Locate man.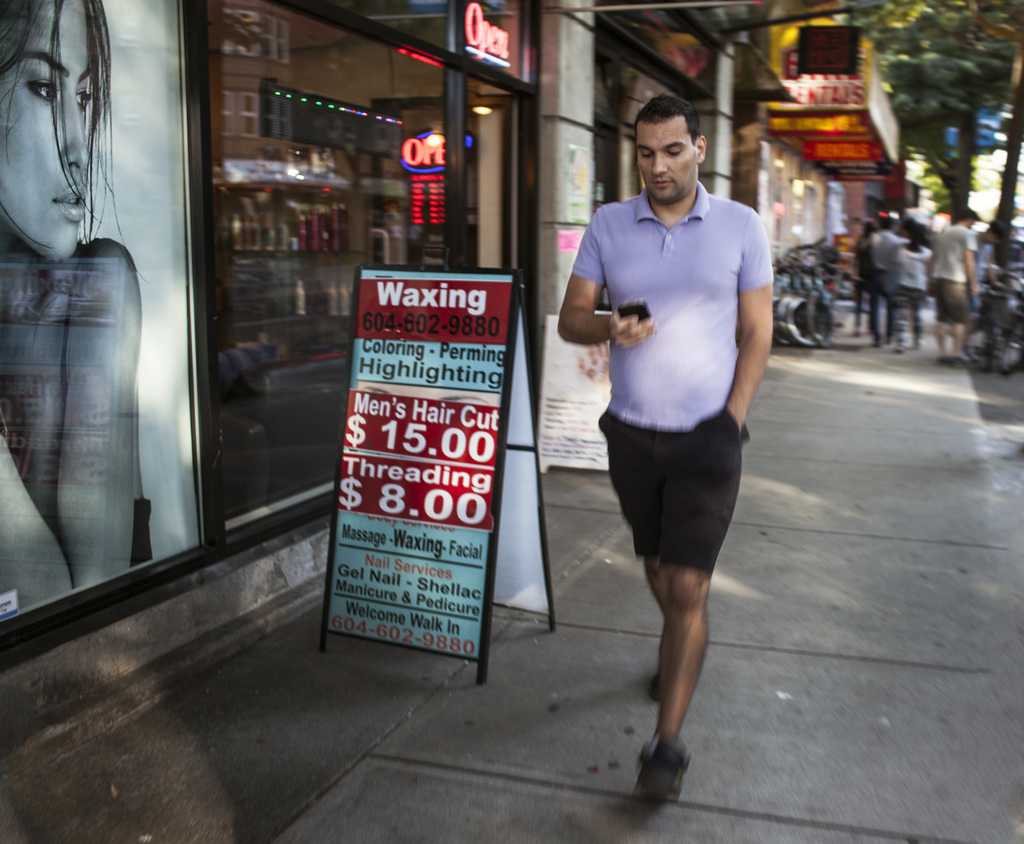
Bounding box: (left=931, top=205, right=983, bottom=368).
